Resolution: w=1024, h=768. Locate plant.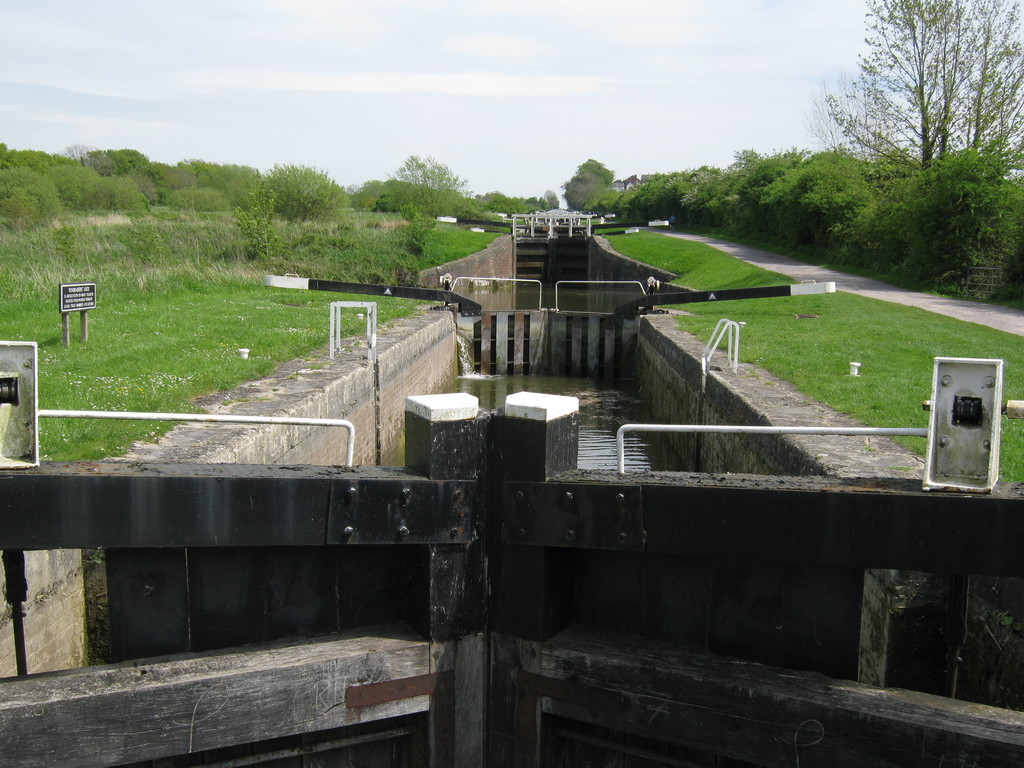
box(399, 195, 442, 255).
